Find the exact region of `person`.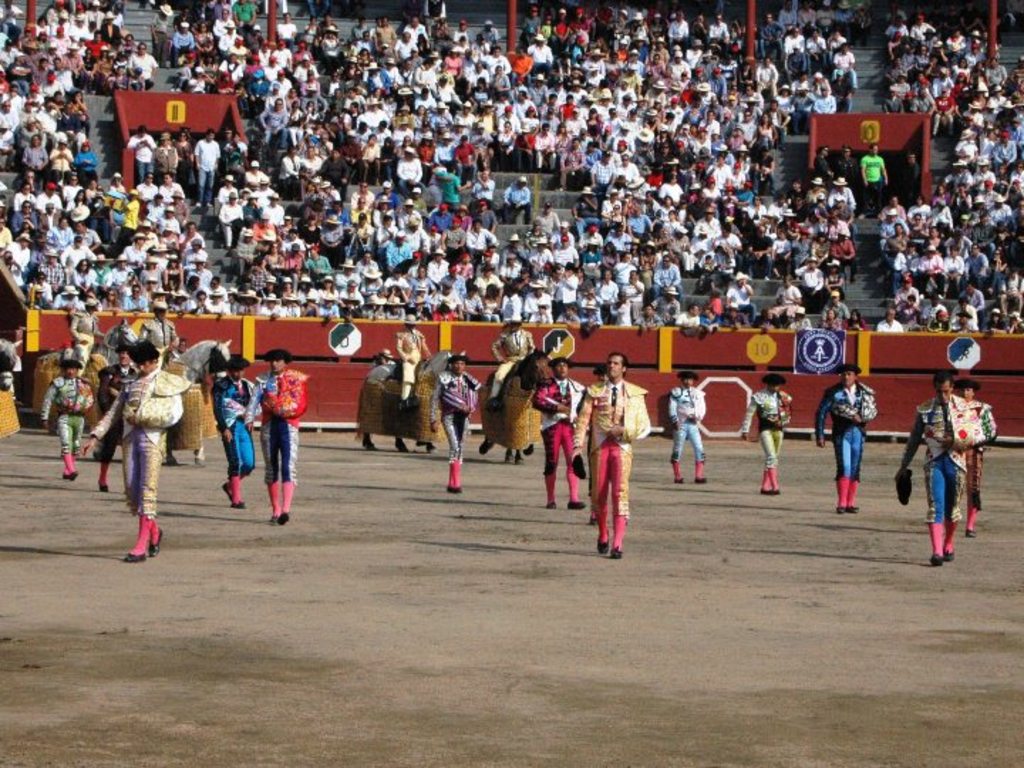
Exact region: [858,144,892,210].
